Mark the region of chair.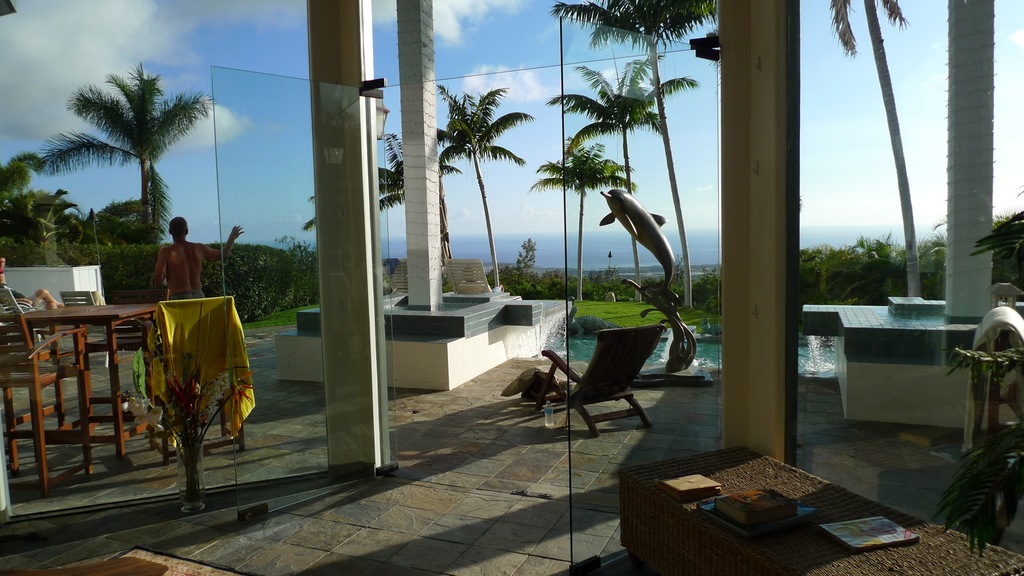
Region: 59:292:109:369.
